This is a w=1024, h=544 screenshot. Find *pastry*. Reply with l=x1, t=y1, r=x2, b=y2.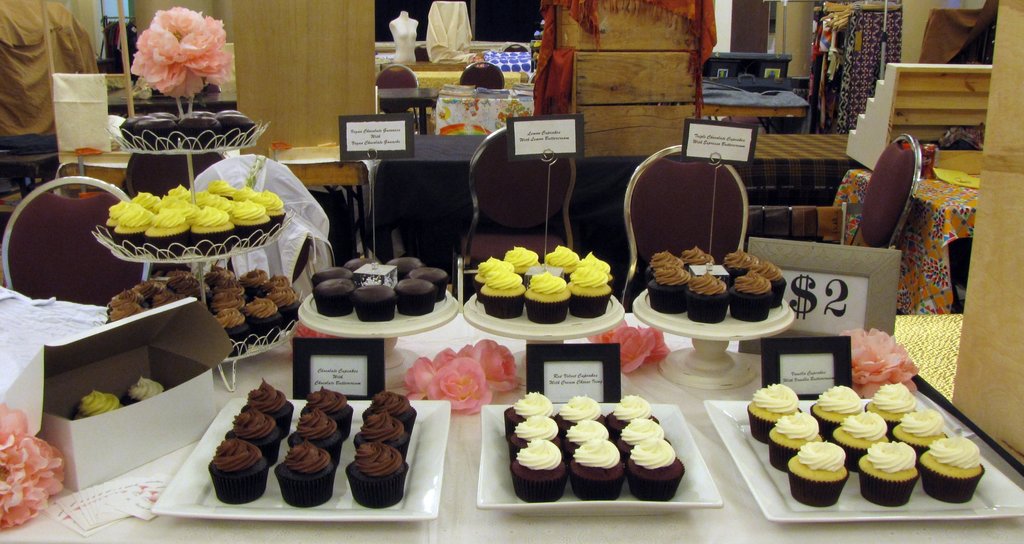
l=73, t=392, r=120, b=415.
